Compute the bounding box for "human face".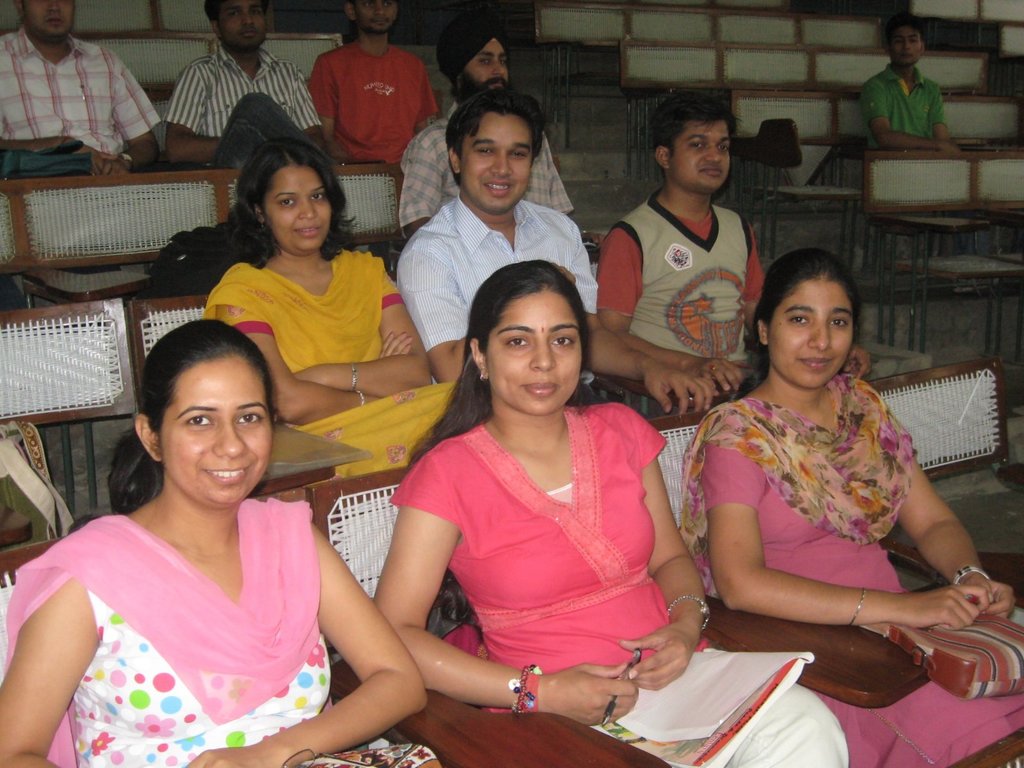
crop(458, 40, 508, 93).
